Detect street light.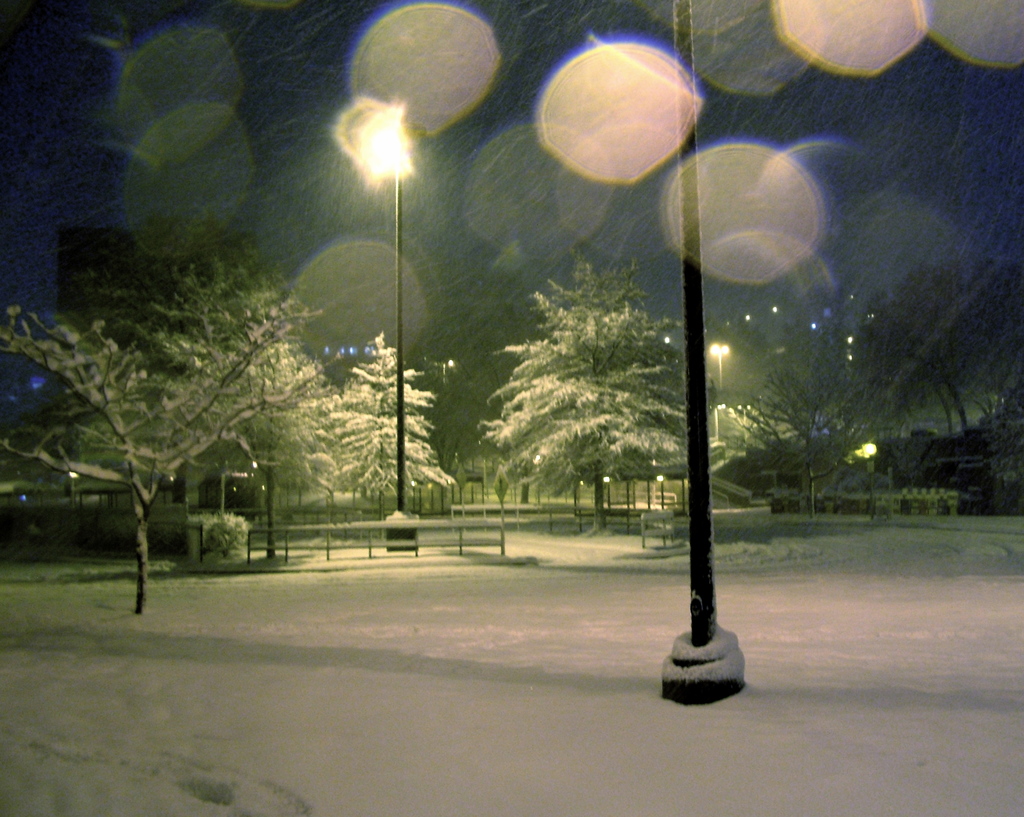
Detected at pyautogui.locateOnScreen(339, 96, 423, 555).
